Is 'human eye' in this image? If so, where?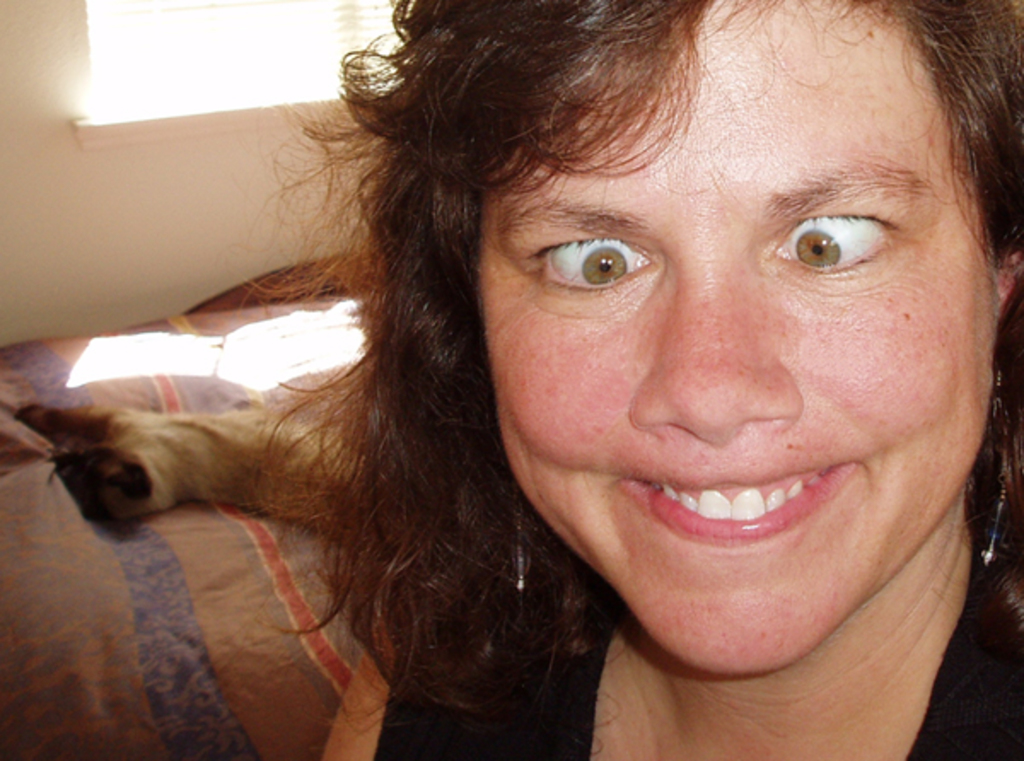
Yes, at BBox(509, 220, 660, 321).
